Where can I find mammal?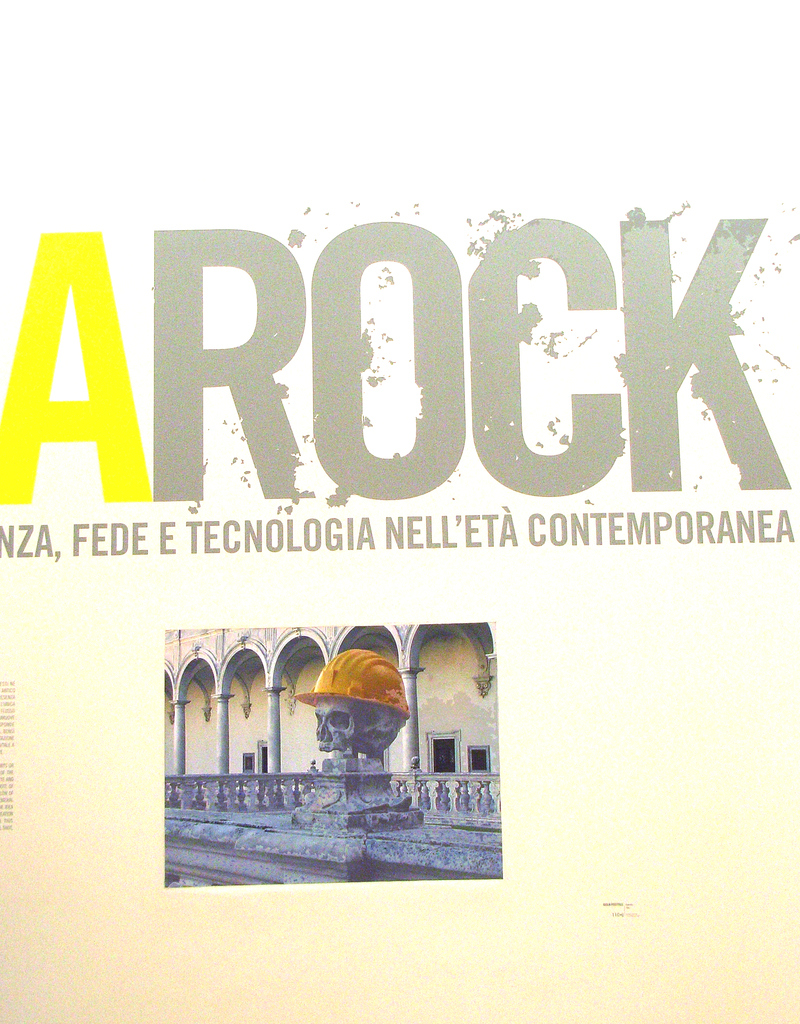
You can find it at bbox(273, 630, 410, 857).
